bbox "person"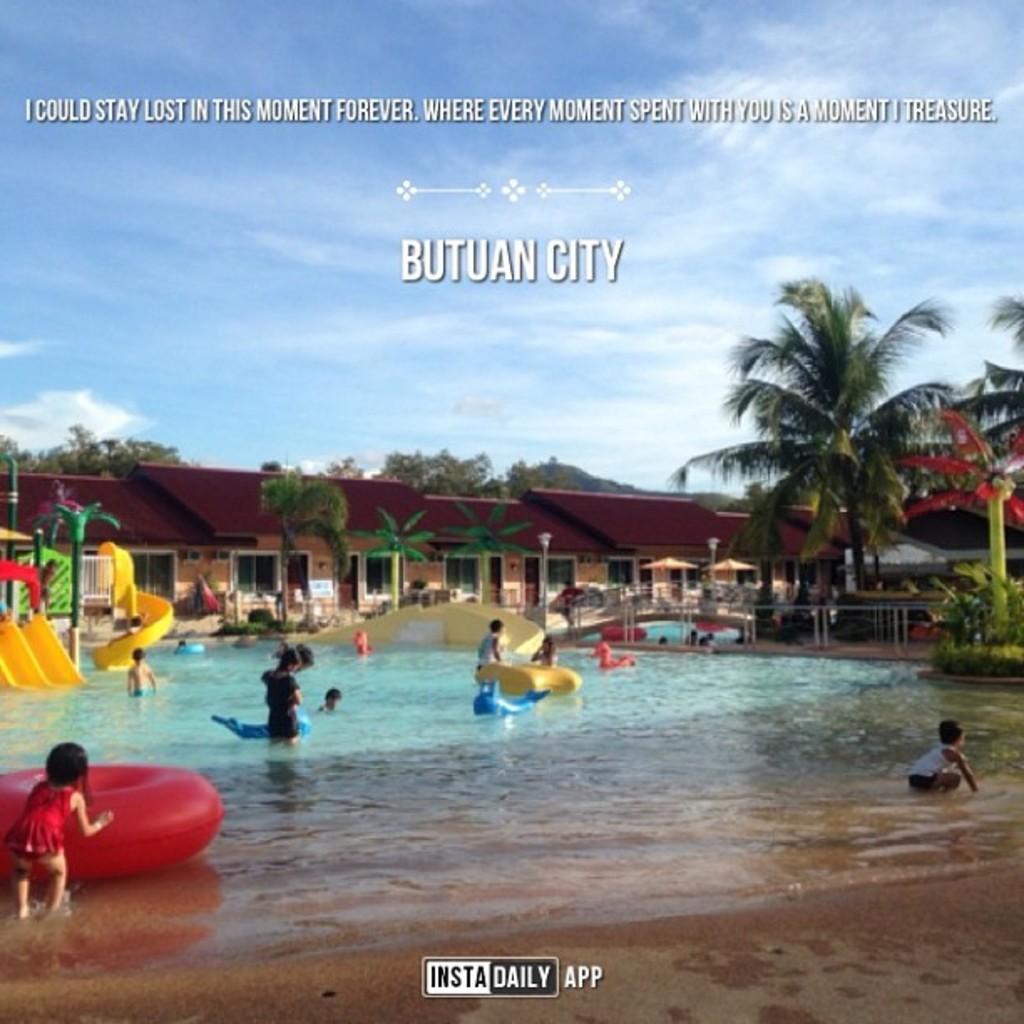
left=905, top=718, right=980, bottom=798
